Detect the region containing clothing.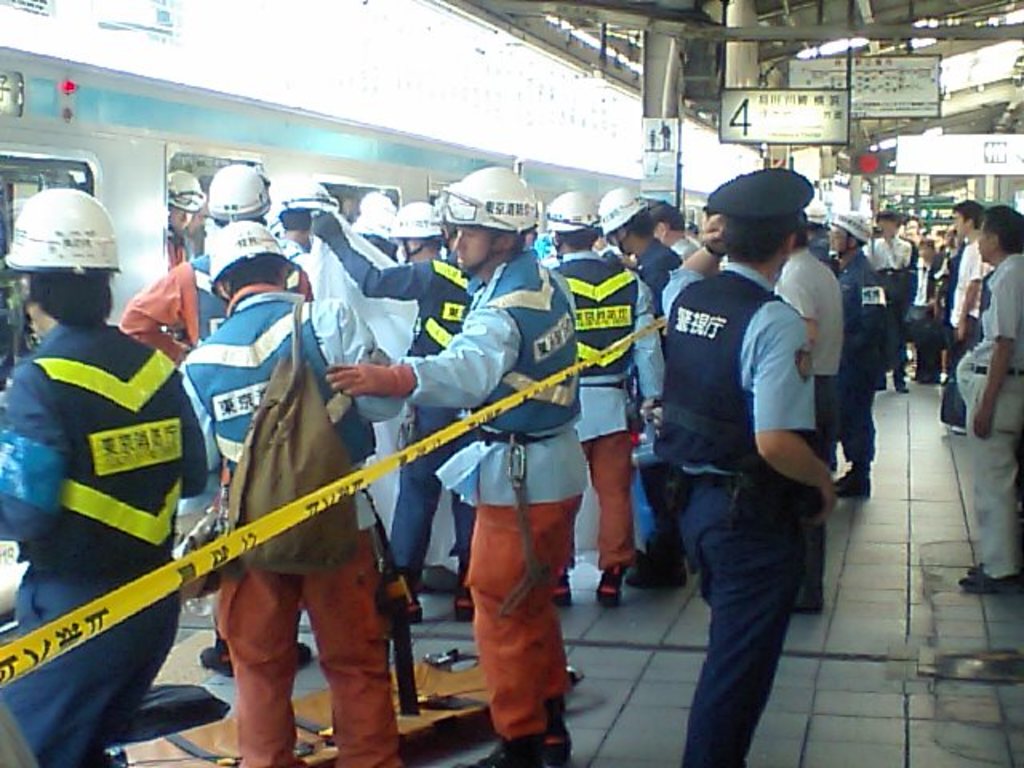
bbox=[24, 251, 245, 715].
